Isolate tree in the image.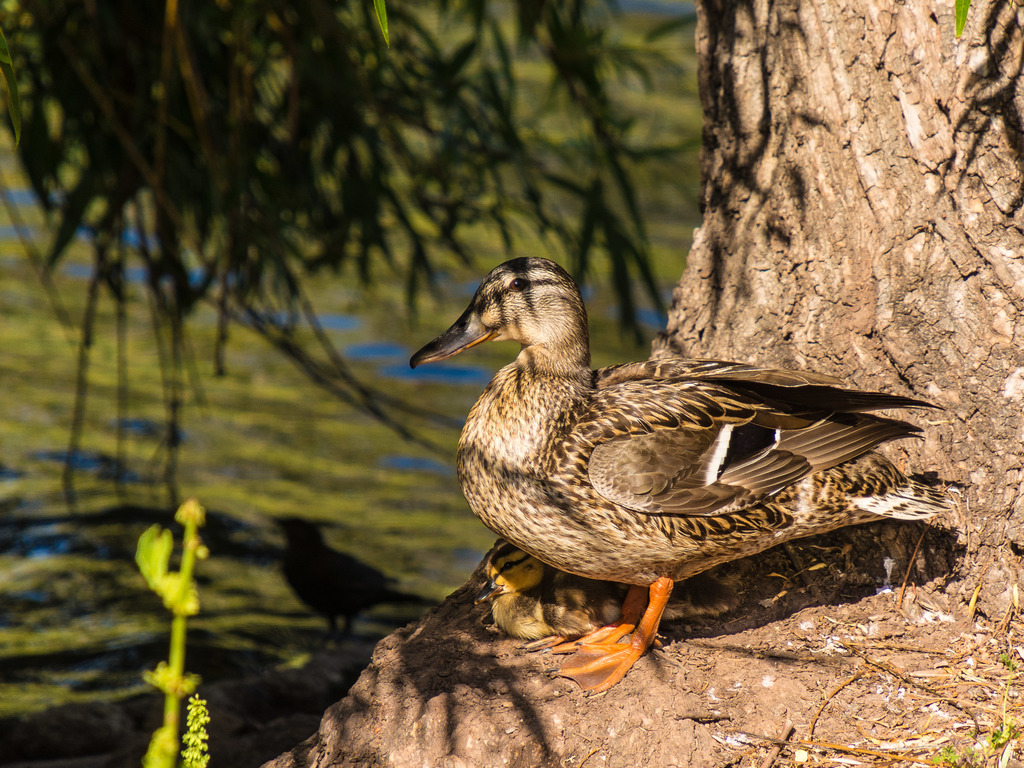
Isolated region: <bbox>0, 0, 750, 566</bbox>.
